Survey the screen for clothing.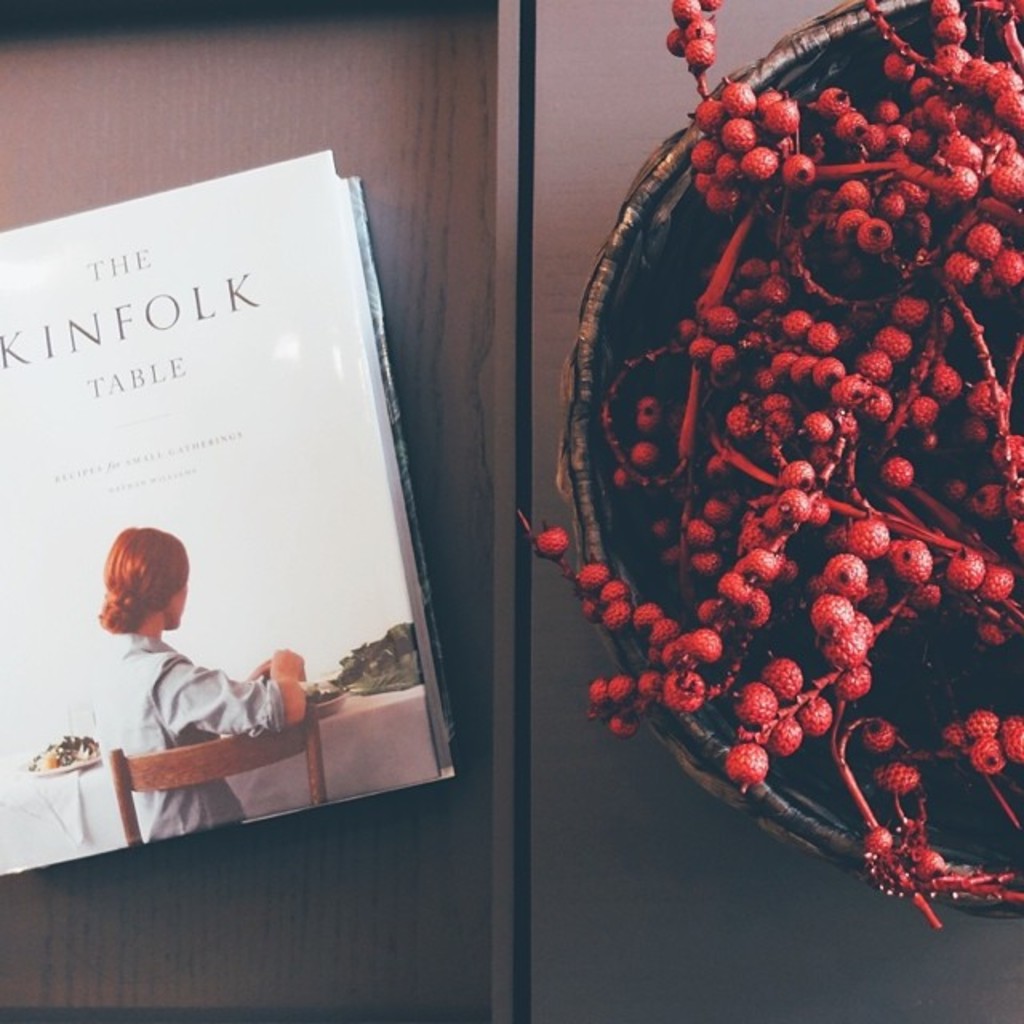
Survey found: detection(93, 635, 293, 846).
